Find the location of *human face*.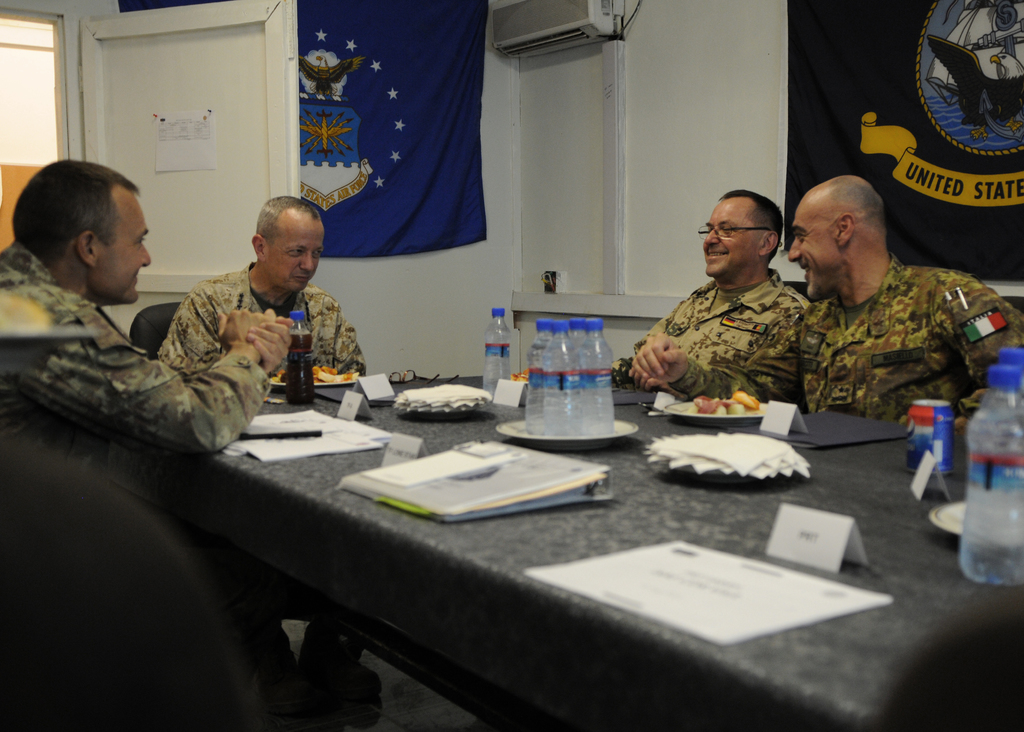
Location: box=[264, 215, 323, 291].
